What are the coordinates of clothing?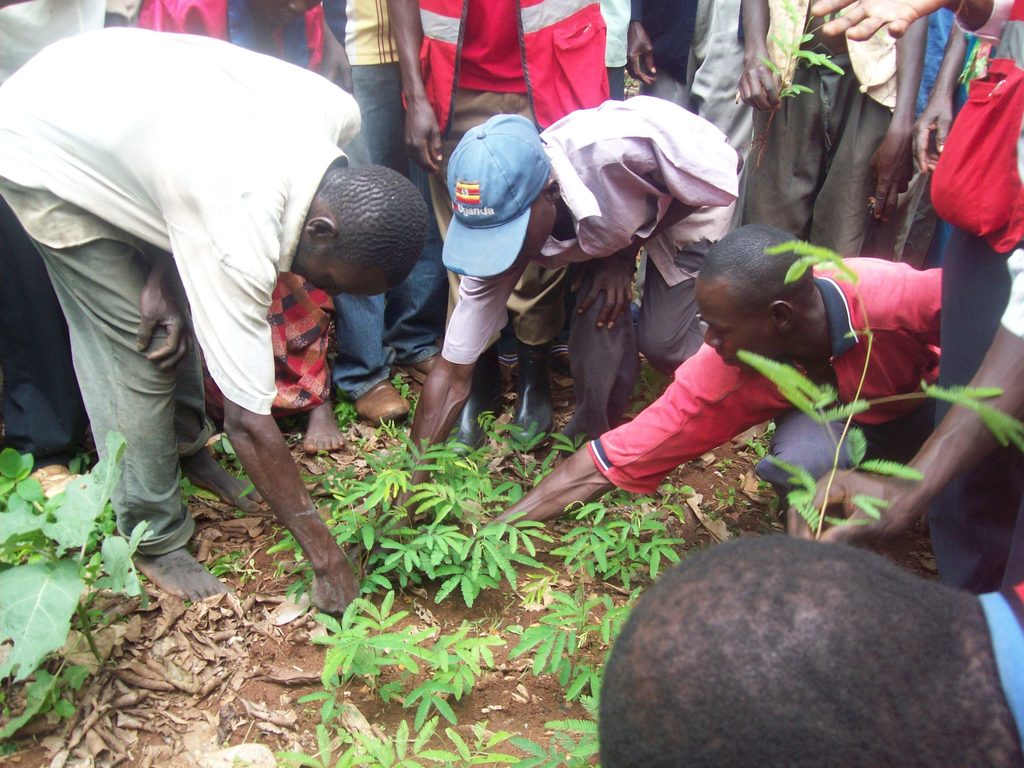
bbox(586, 262, 943, 500).
